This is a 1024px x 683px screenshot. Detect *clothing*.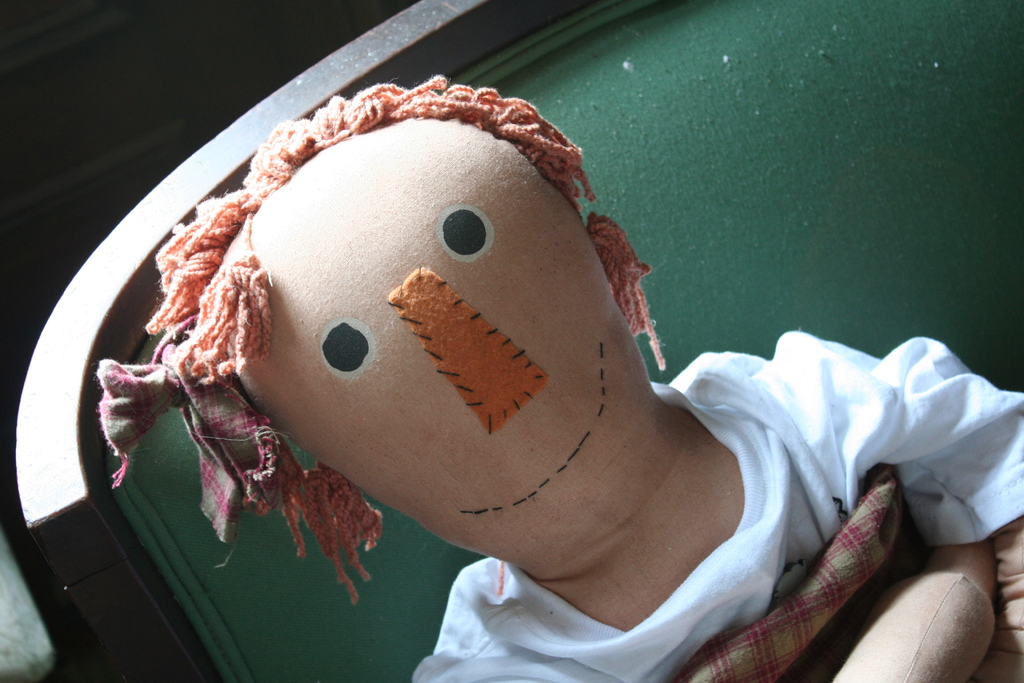
413 333 1023 682.
